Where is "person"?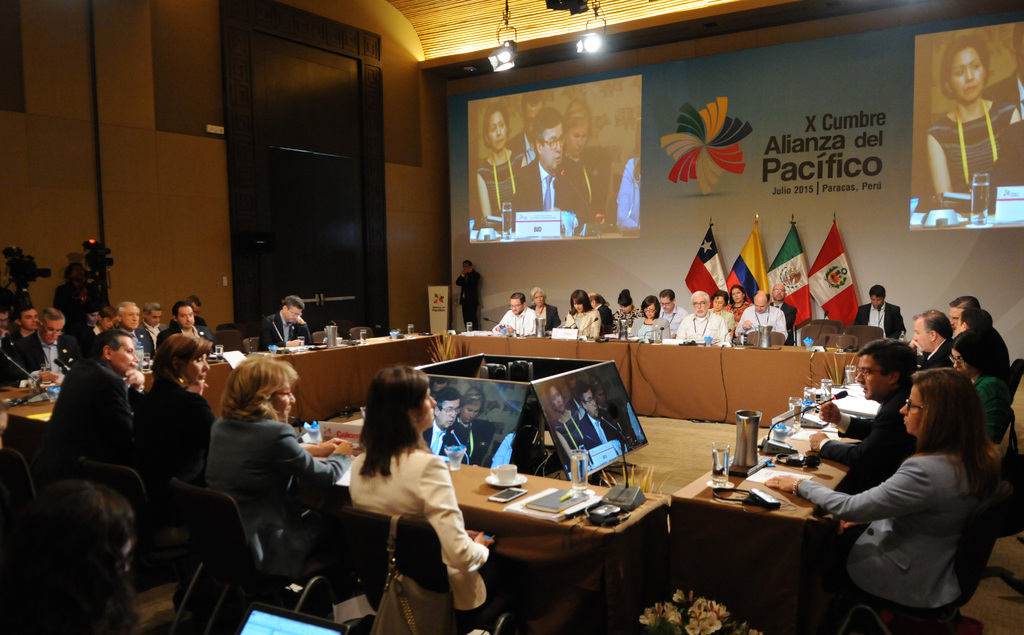
box(0, 406, 11, 457).
